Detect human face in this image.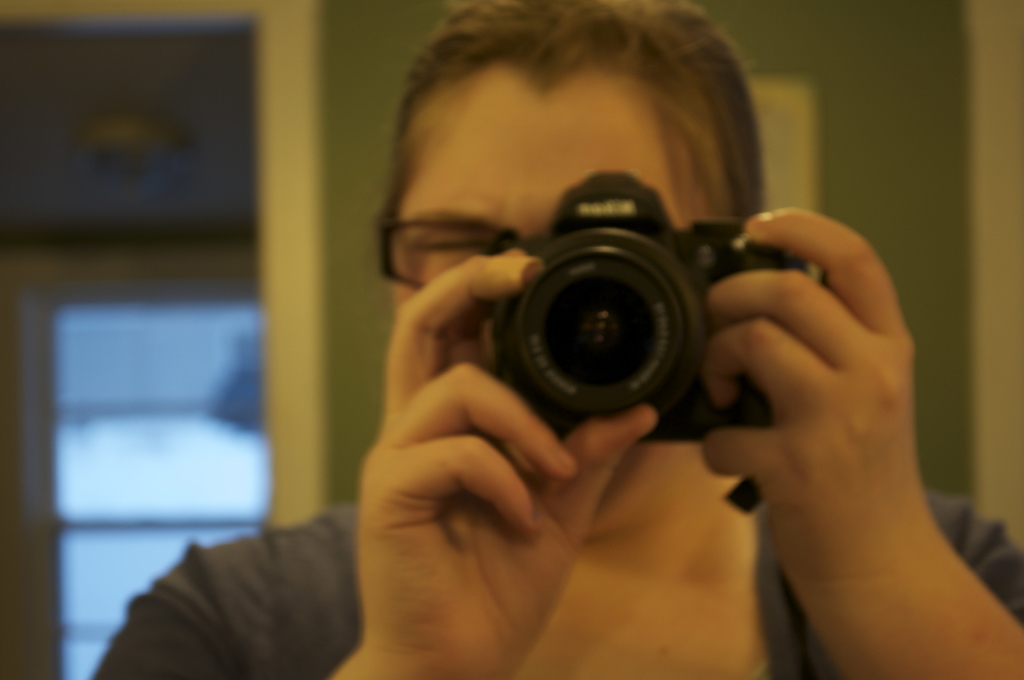
Detection: l=392, t=63, r=685, b=521.
